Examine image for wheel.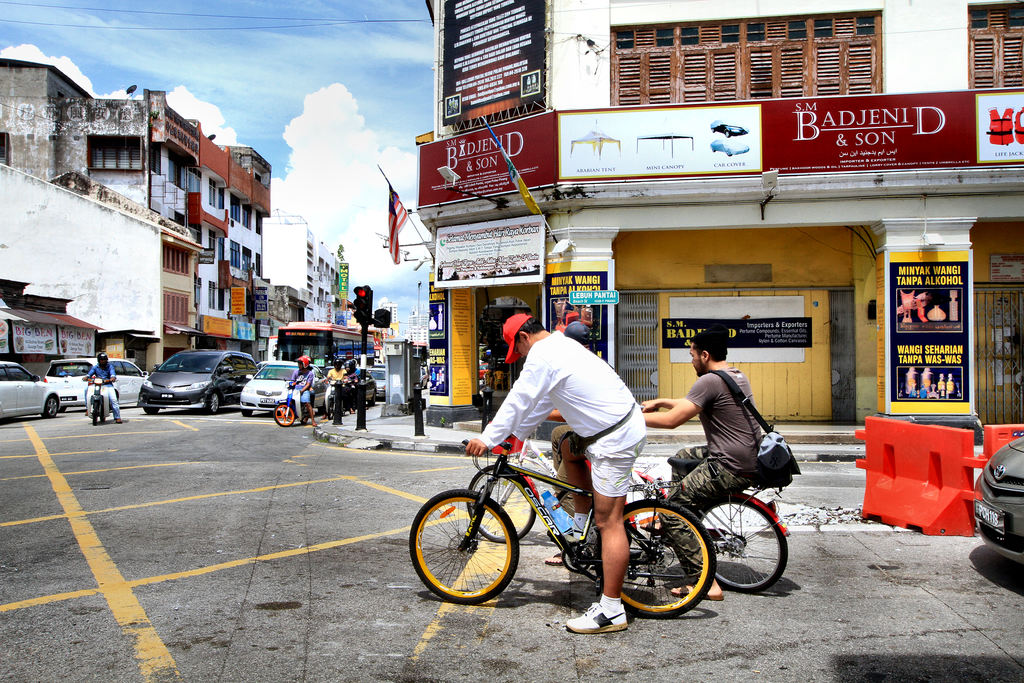
Examination result: bbox(60, 405, 68, 413).
